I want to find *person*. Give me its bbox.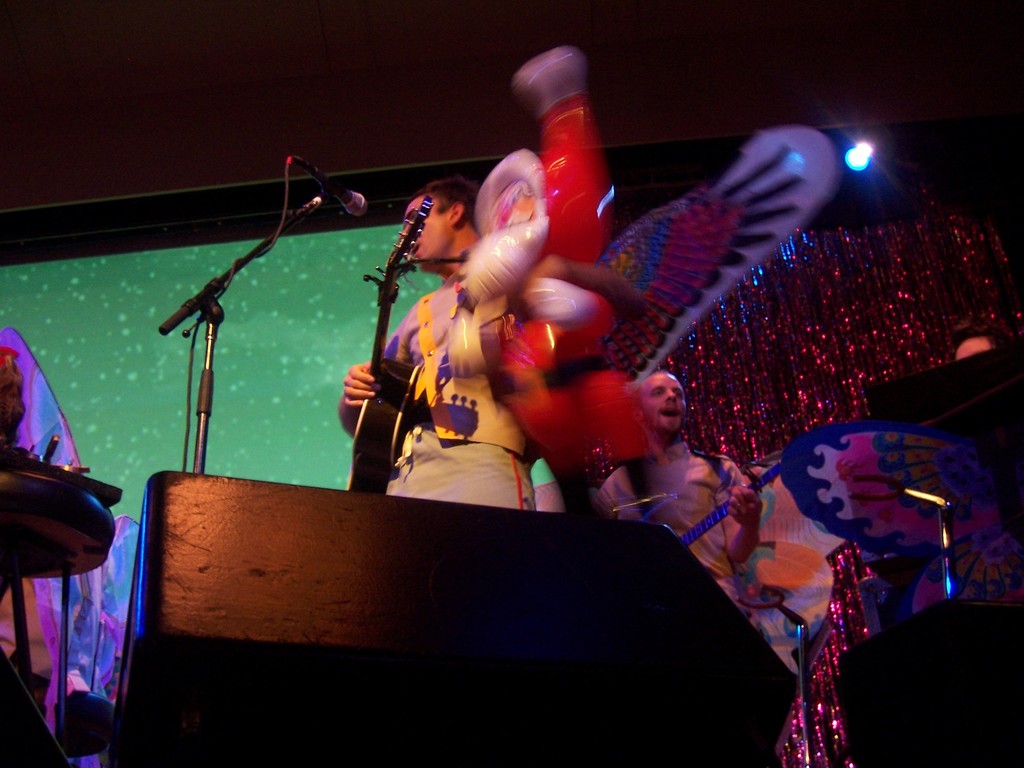
pyautogui.locateOnScreen(335, 170, 648, 511).
